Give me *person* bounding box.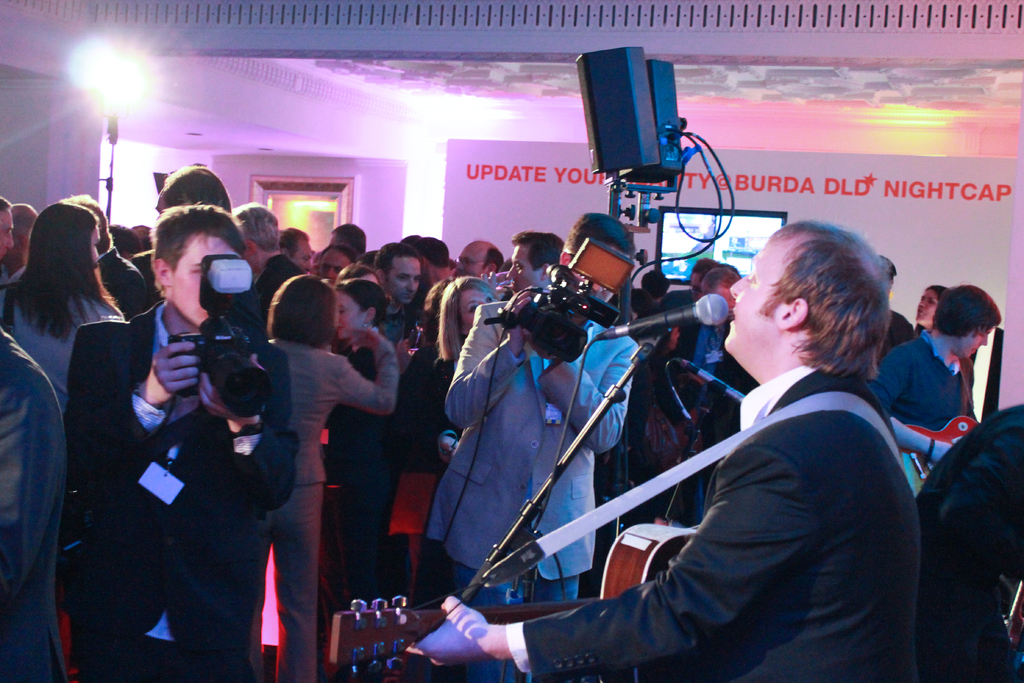
[146,156,238,233].
